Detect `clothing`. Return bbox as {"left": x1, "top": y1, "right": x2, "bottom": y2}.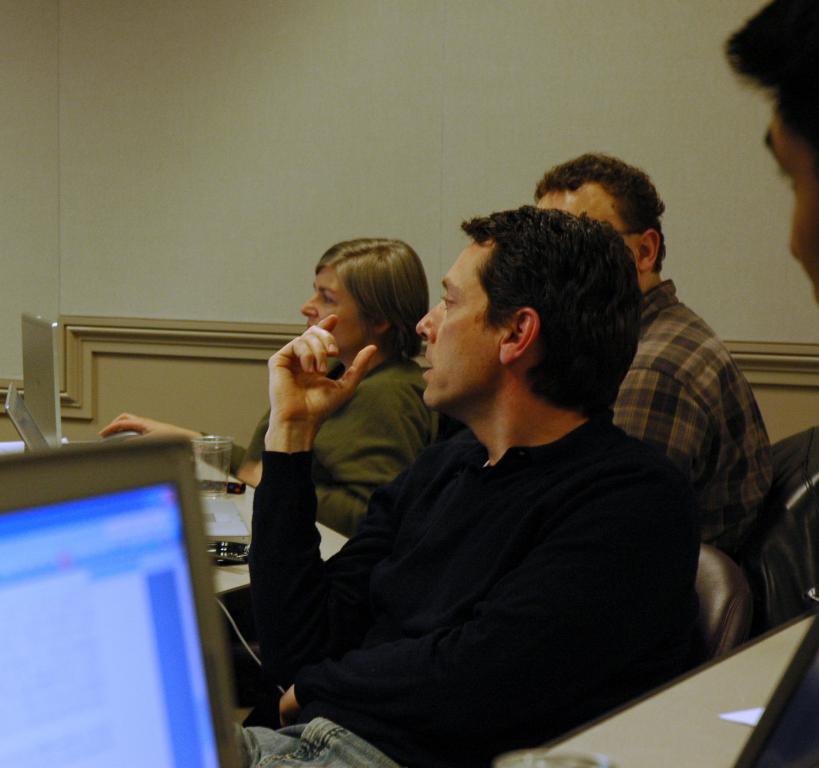
{"left": 249, "top": 414, "right": 695, "bottom": 767}.
